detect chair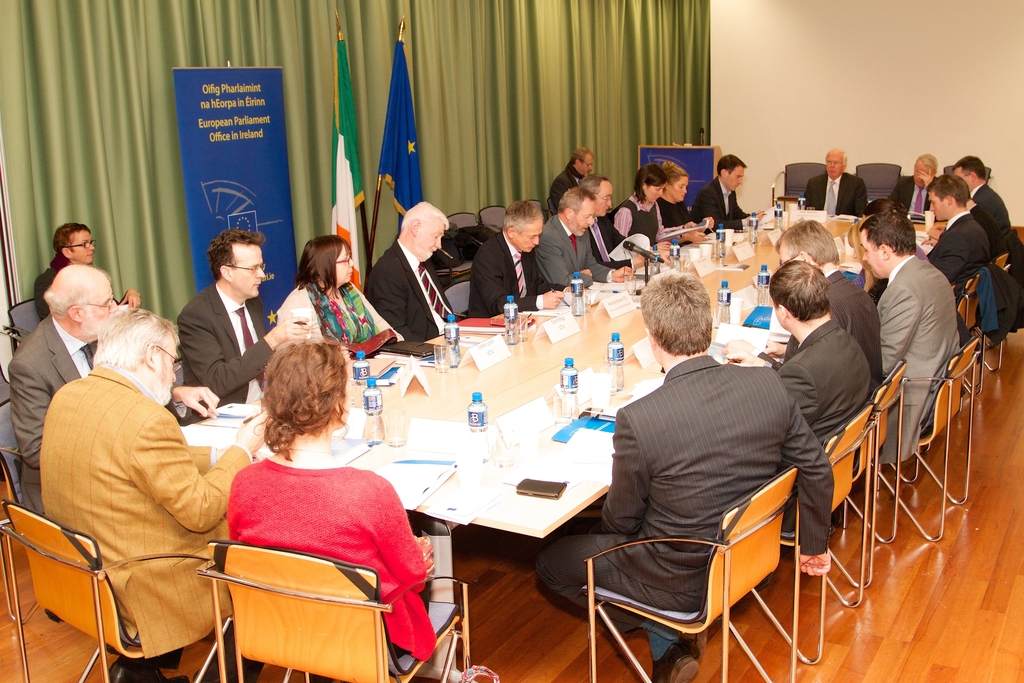
771:161:831:210
